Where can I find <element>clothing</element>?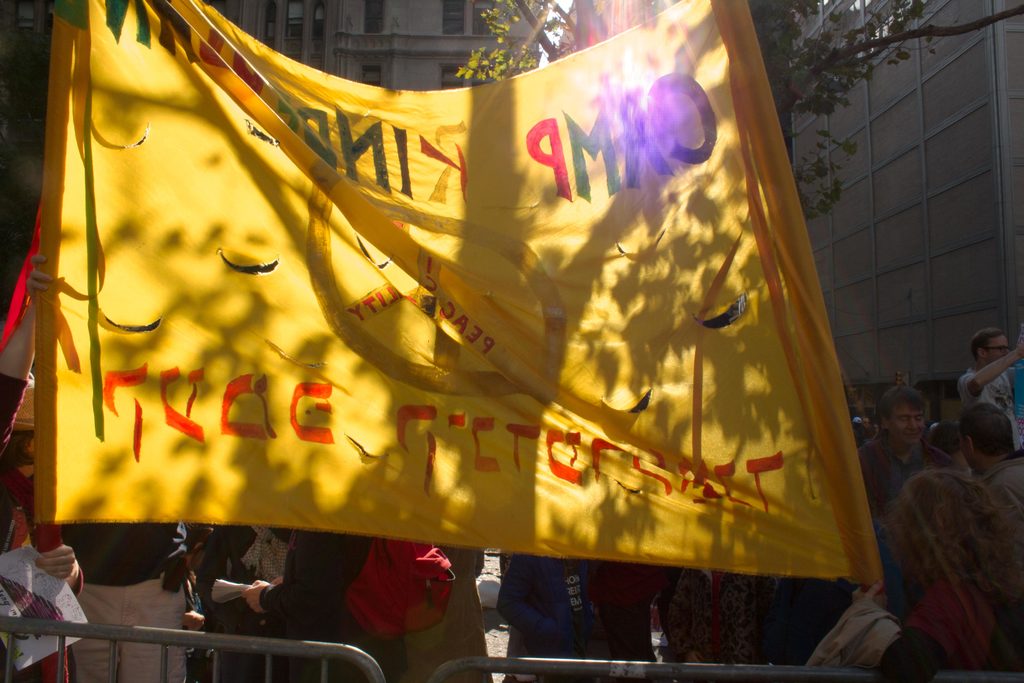
You can find it at pyautogui.locateOnScreen(977, 456, 1023, 520).
